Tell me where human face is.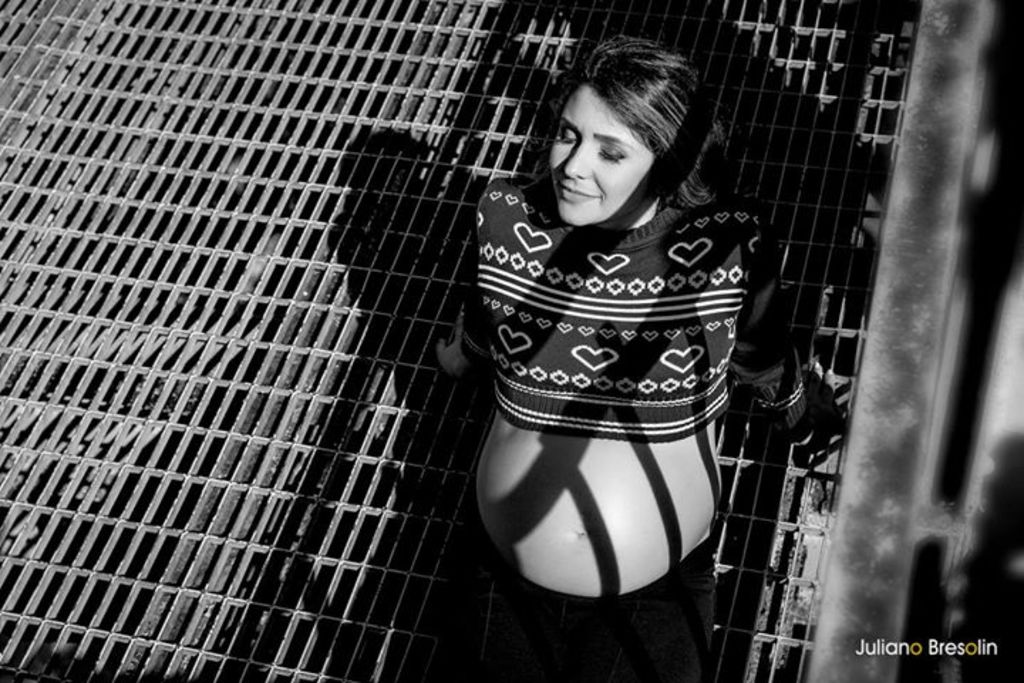
human face is at 548 85 653 225.
